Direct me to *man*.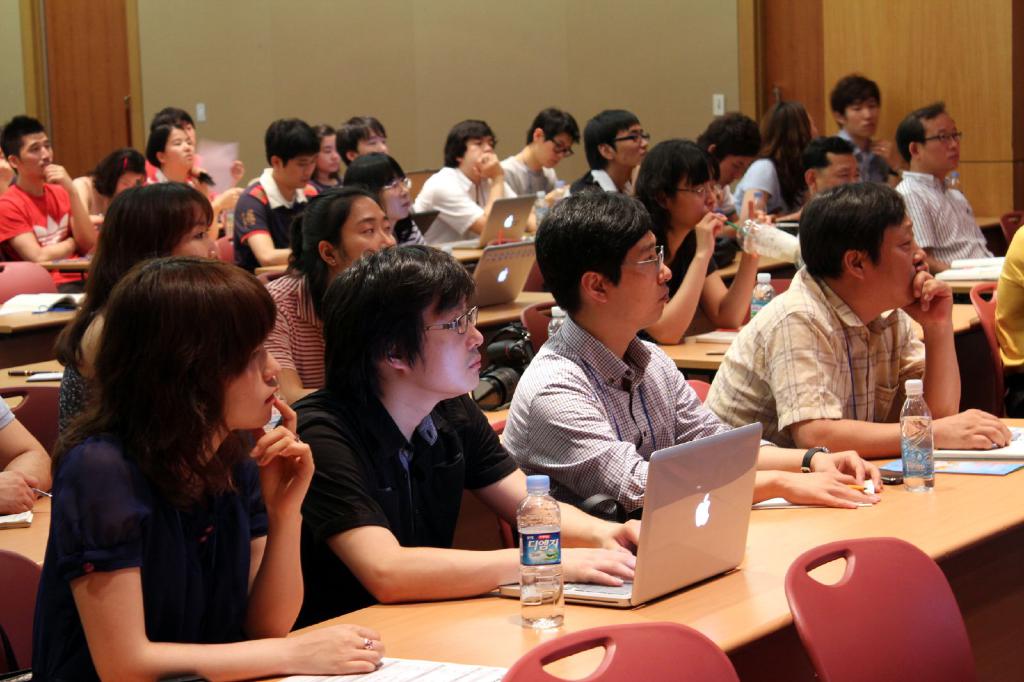
Direction: x1=412 y1=115 x2=527 y2=252.
